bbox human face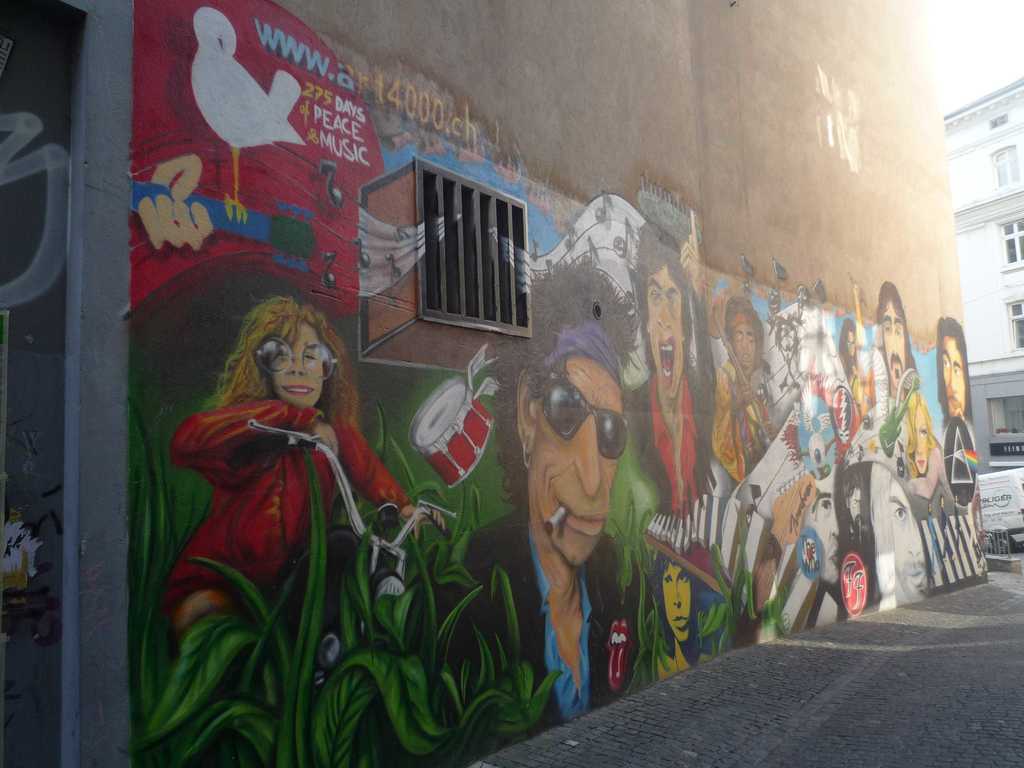
<box>648,264,679,396</box>
